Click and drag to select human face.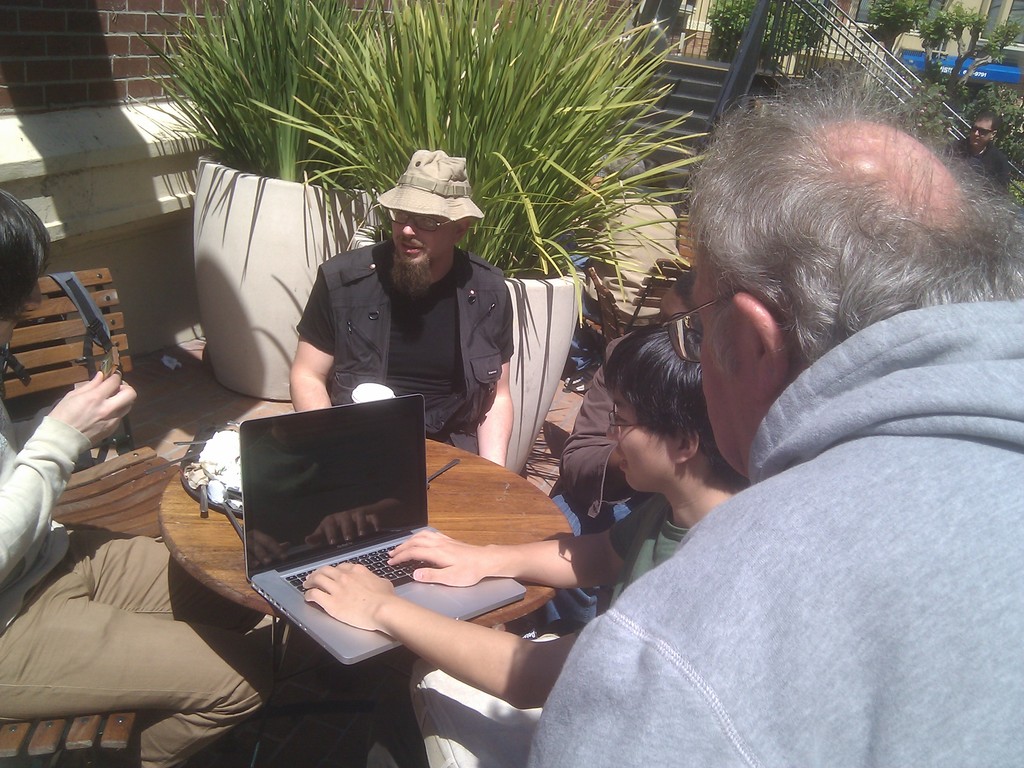
Selection: detection(611, 388, 684, 497).
